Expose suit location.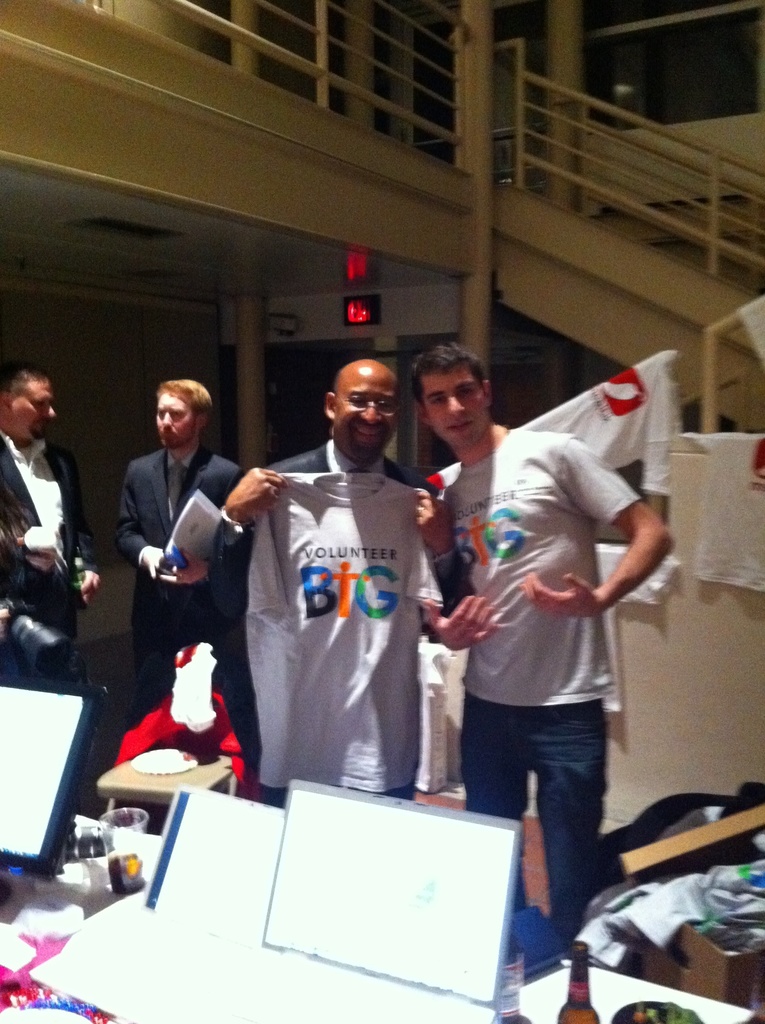
Exposed at Rect(0, 428, 99, 667).
